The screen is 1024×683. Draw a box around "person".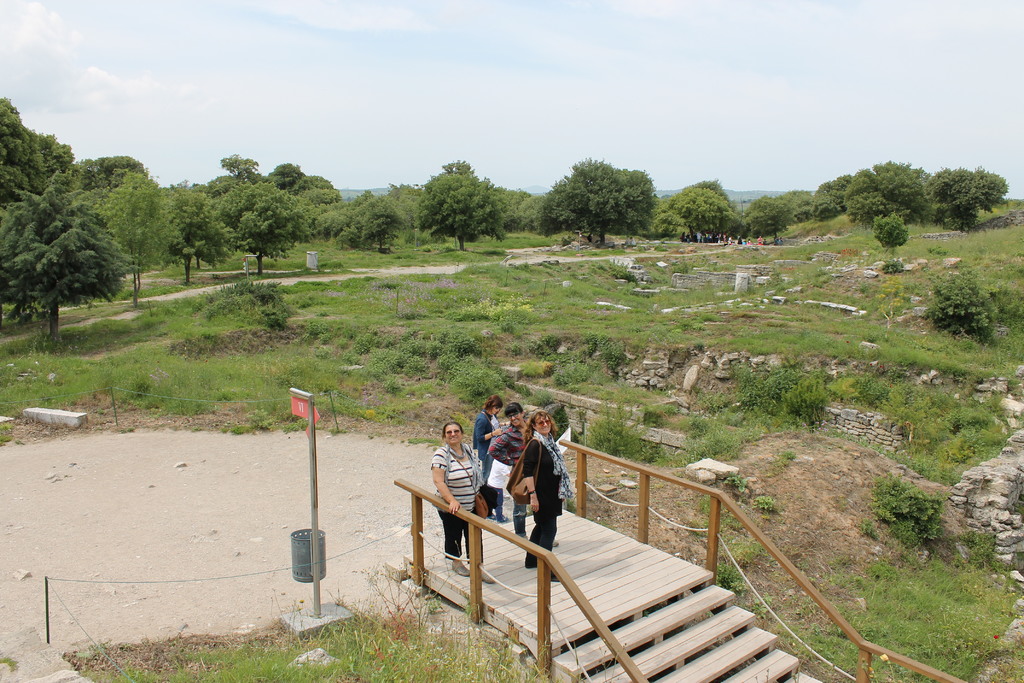
(430,422,495,582).
